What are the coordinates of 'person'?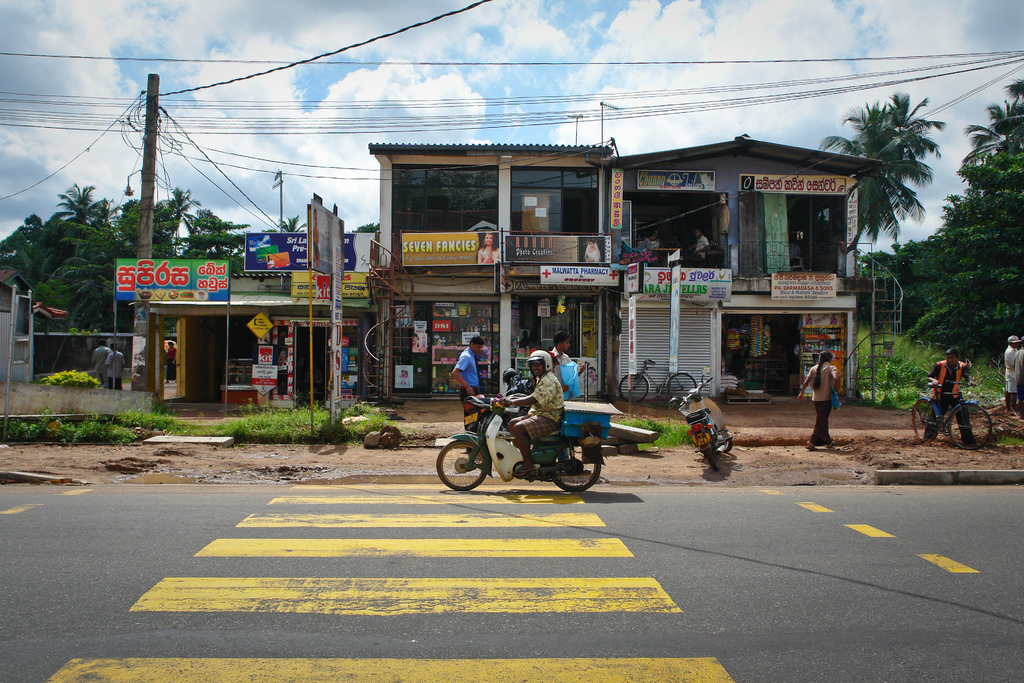
x1=677 y1=226 x2=712 y2=263.
